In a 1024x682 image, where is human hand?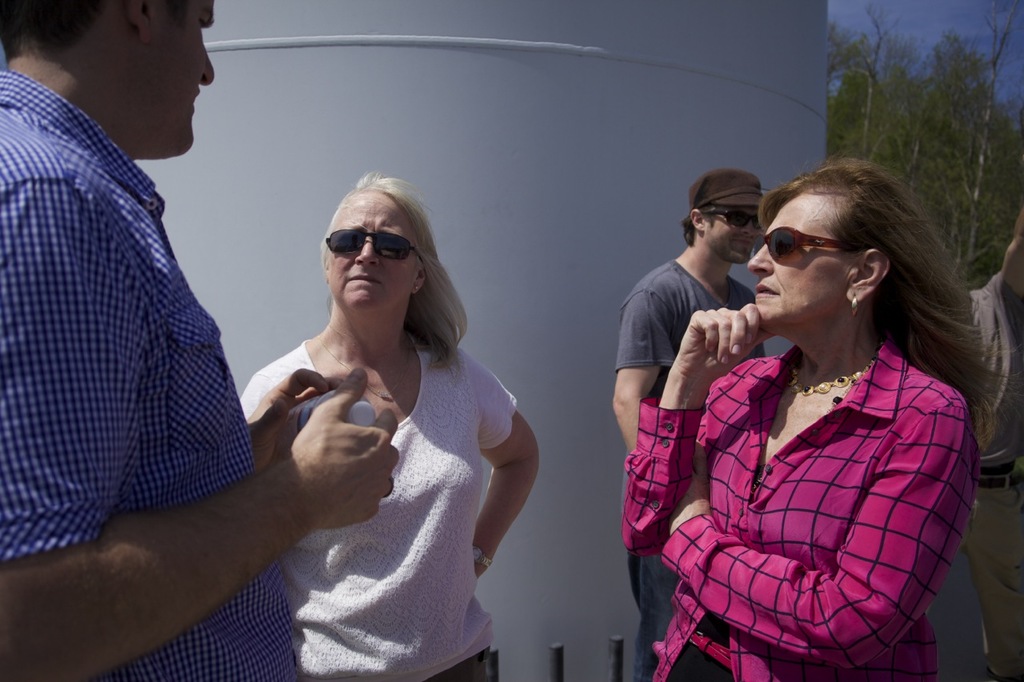
(669, 440, 710, 534).
